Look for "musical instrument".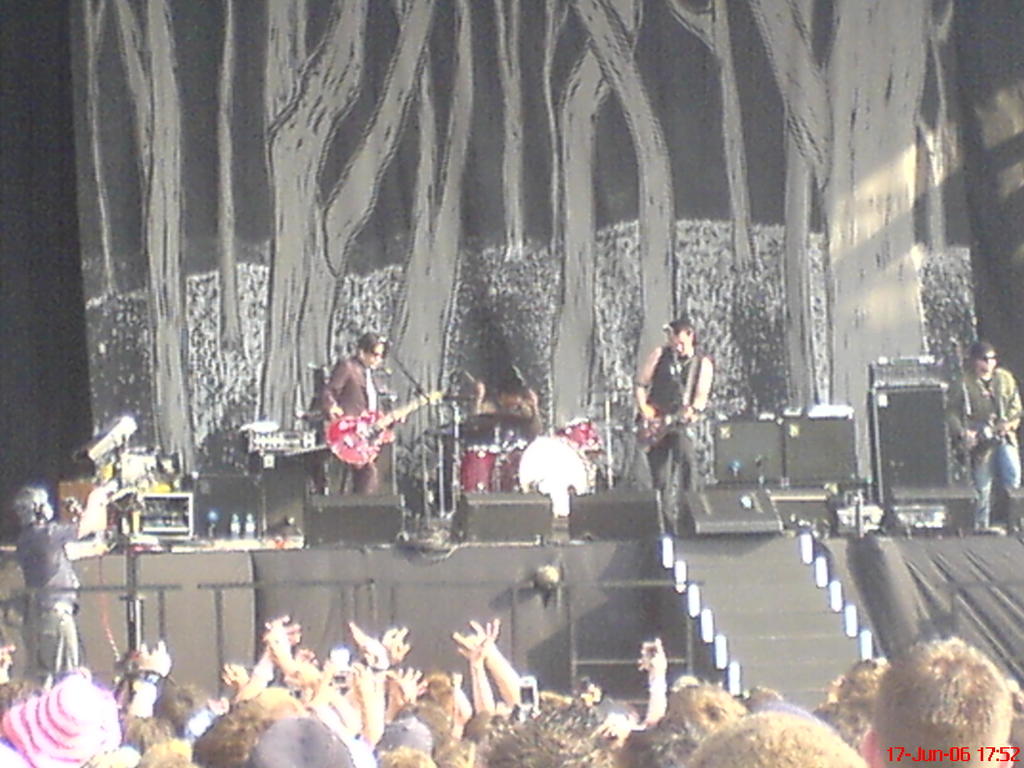
Found: BBox(326, 381, 448, 470).
